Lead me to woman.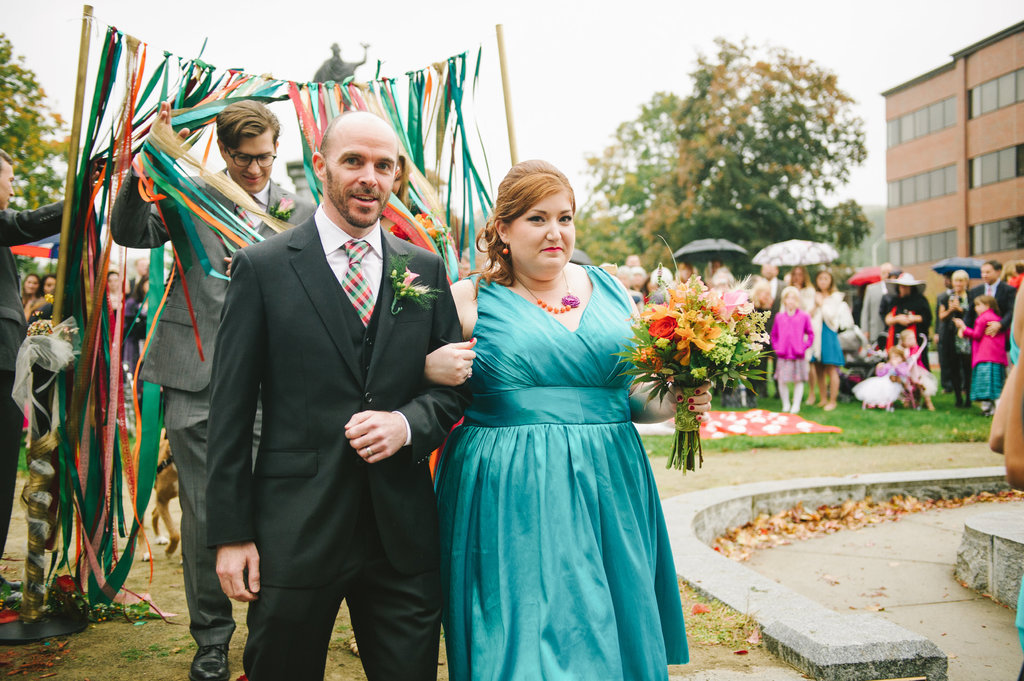
Lead to bbox=[27, 275, 61, 322].
